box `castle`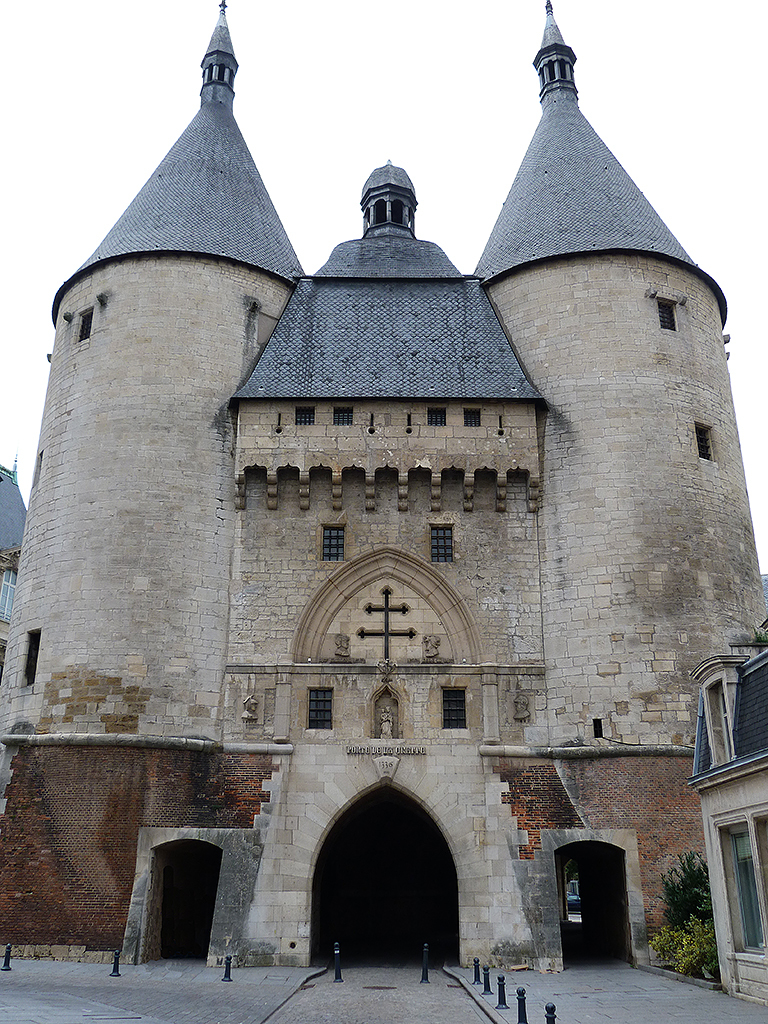
bbox=(0, 18, 767, 995)
